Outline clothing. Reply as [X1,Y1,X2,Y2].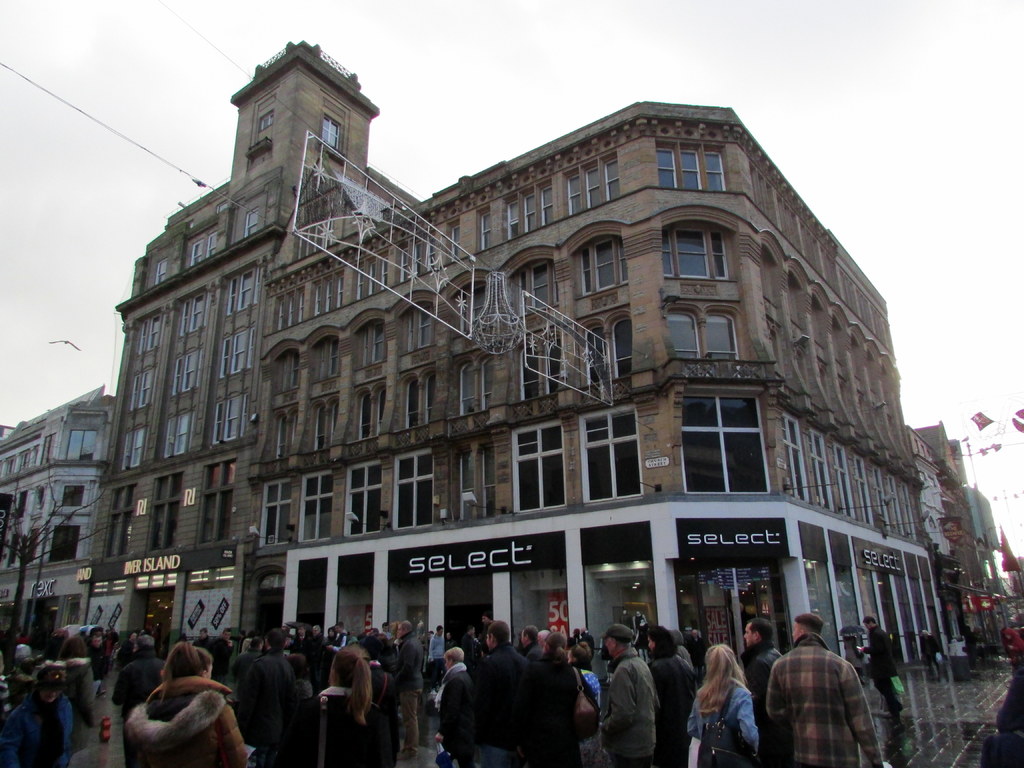
[513,654,590,761].
